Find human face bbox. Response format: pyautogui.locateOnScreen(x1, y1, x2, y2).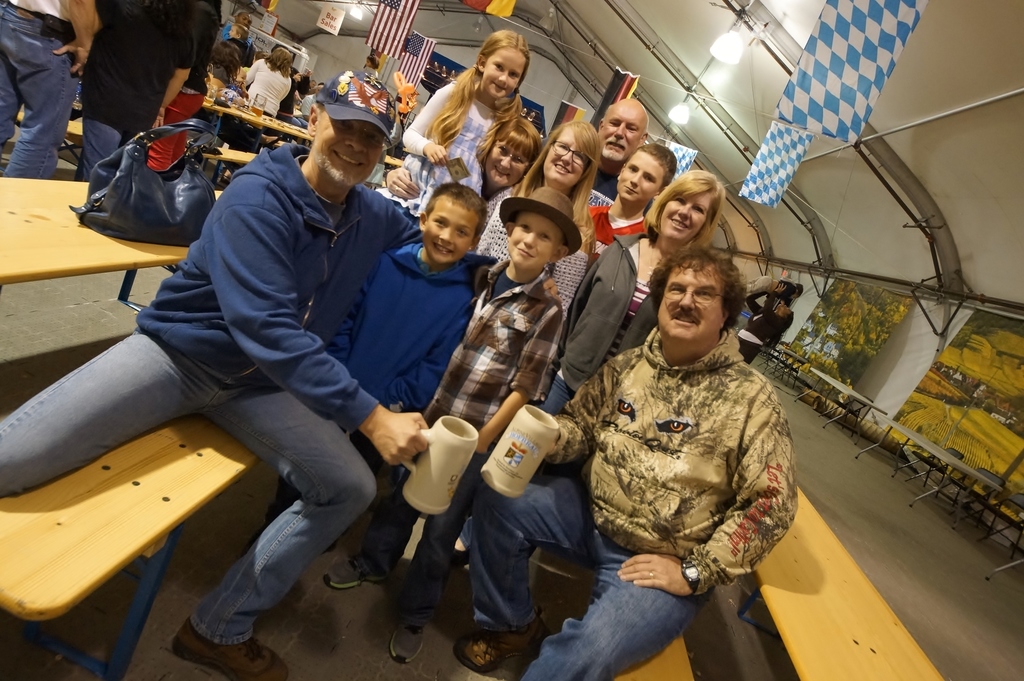
pyautogui.locateOnScreen(661, 194, 708, 240).
